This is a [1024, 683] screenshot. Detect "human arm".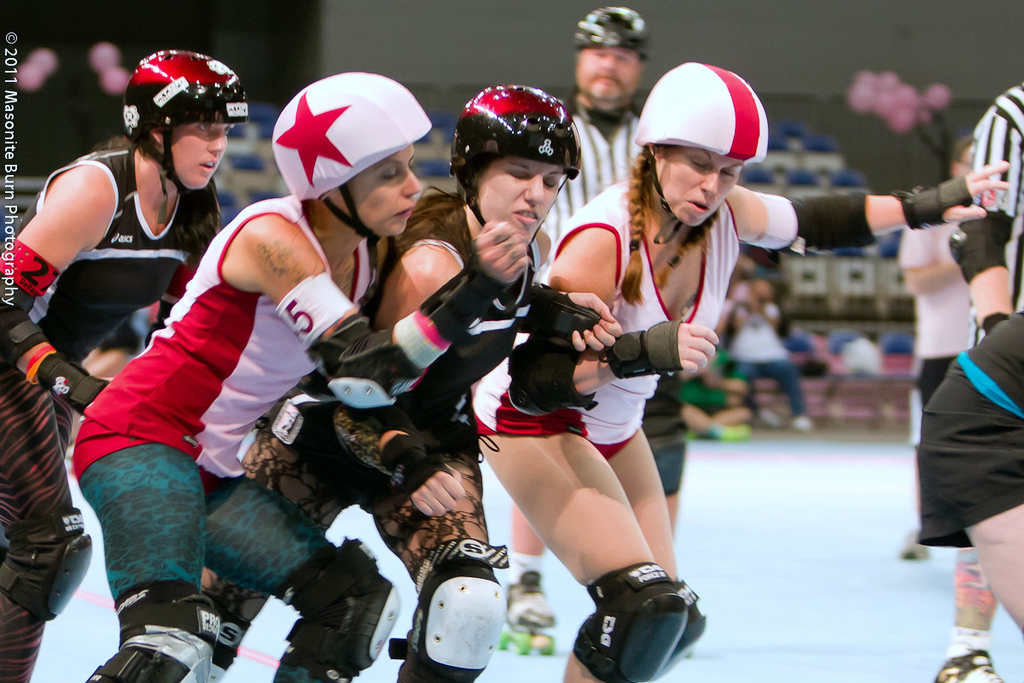
bbox=[0, 177, 102, 420].
